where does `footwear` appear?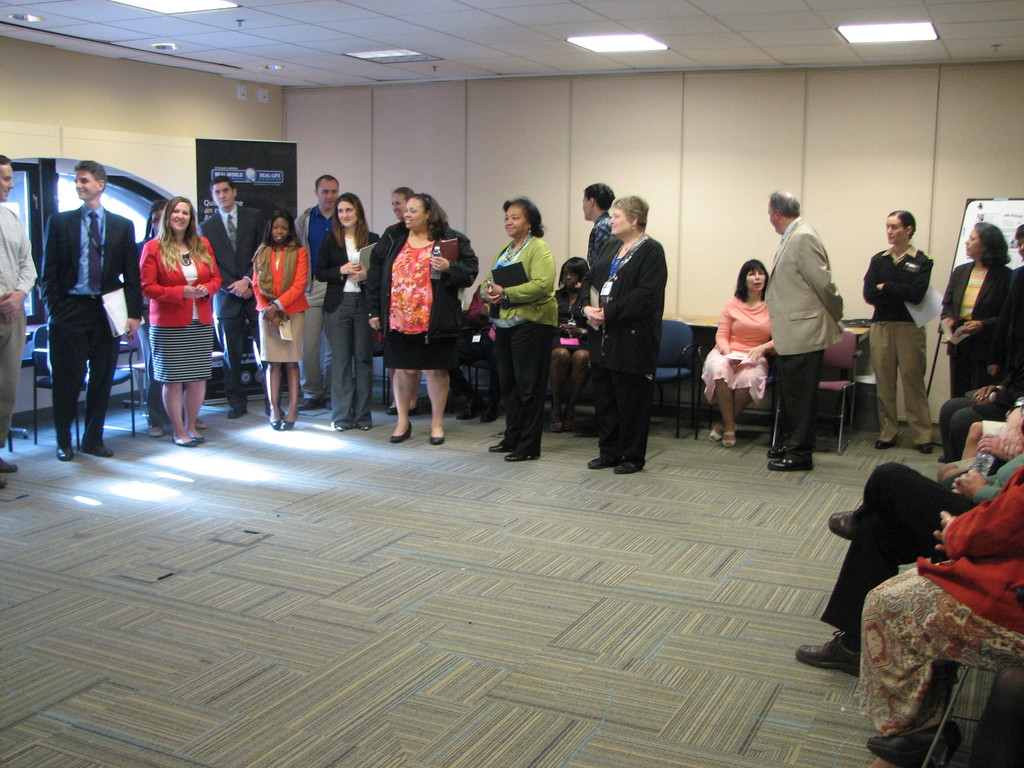
Appears at locate(298, 397, 326, 409).
